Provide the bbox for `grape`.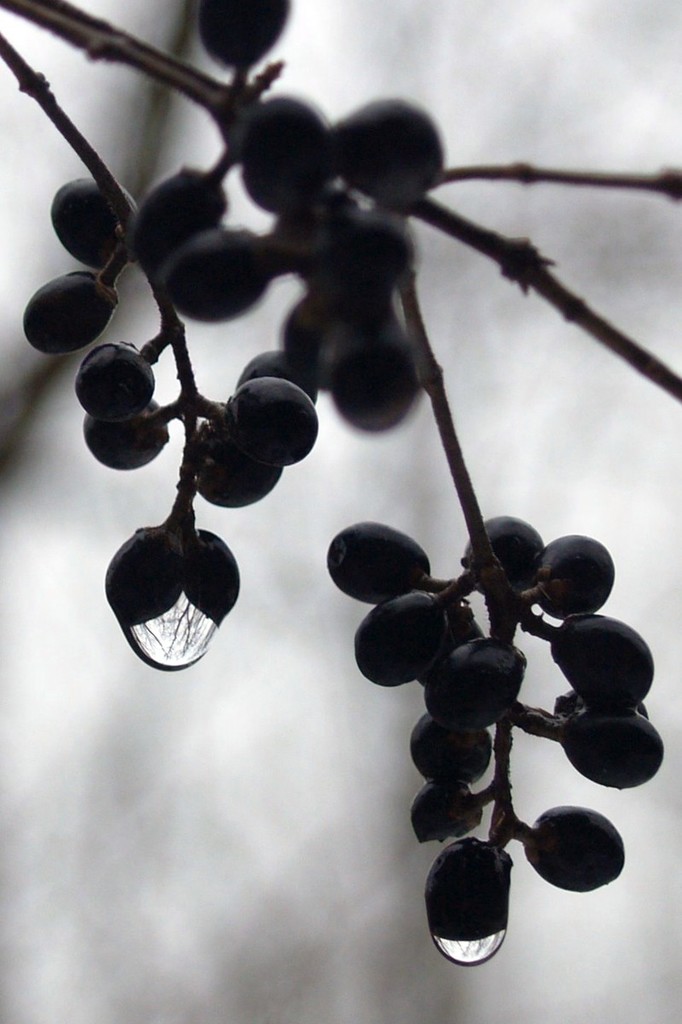
[404, 706, 492, 787].
